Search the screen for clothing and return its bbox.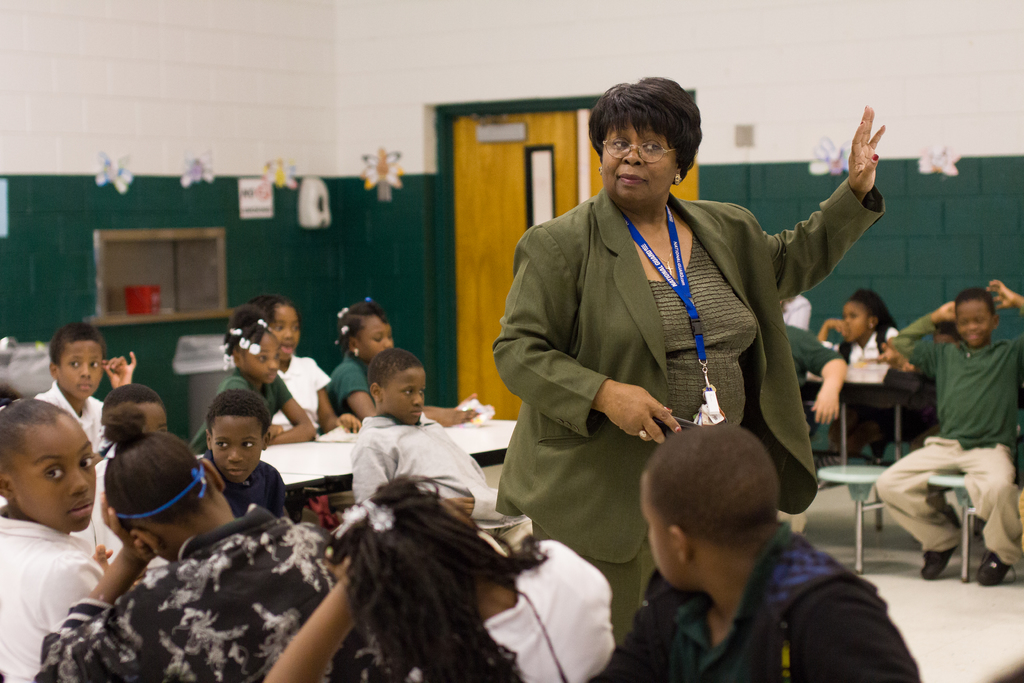
Found: bbox(824, 310, 904, 457).
